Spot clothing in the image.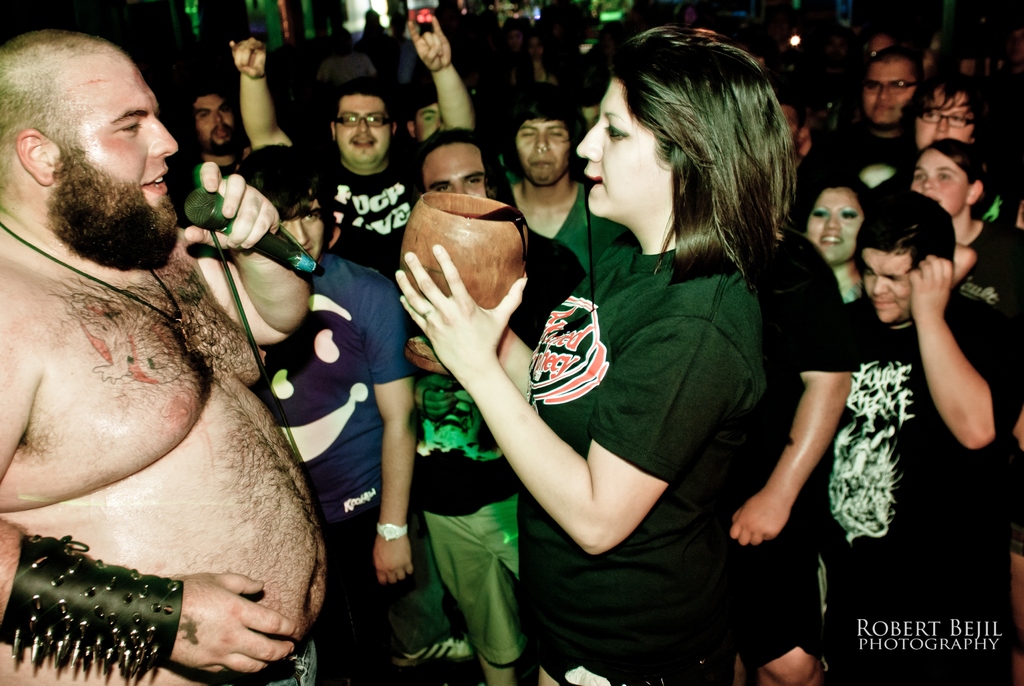
clothing found at [518,224,769,685].
